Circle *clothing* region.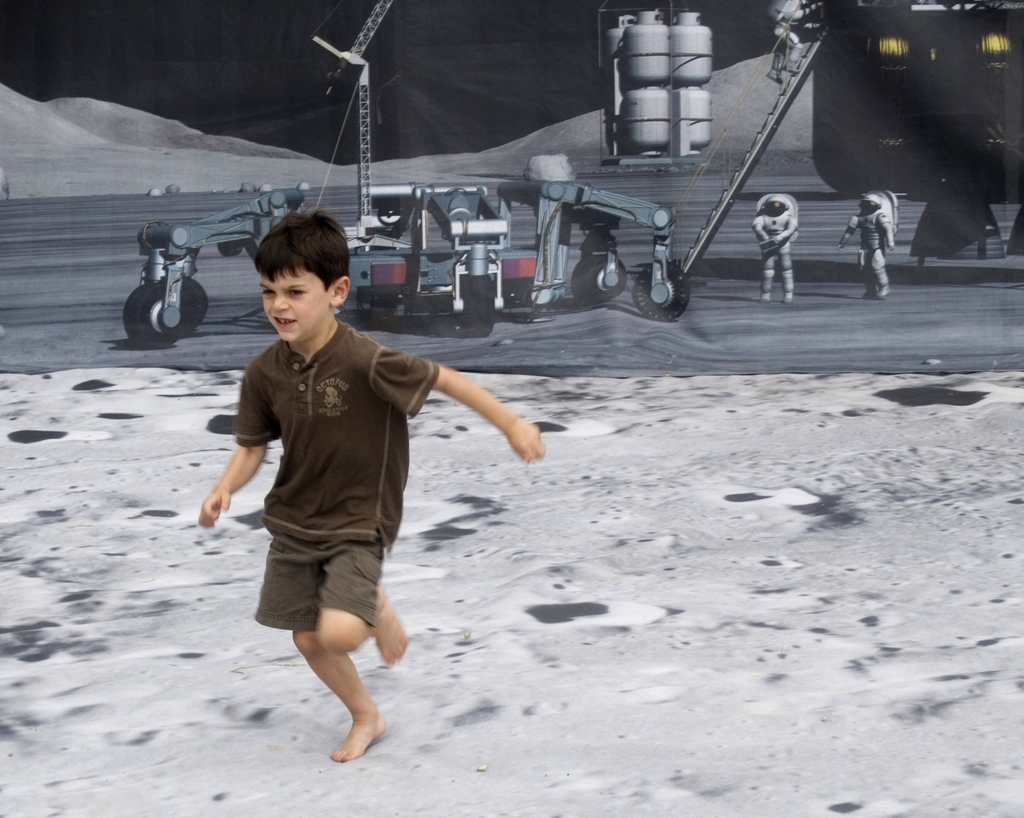
Region: 750 209 799 292.
